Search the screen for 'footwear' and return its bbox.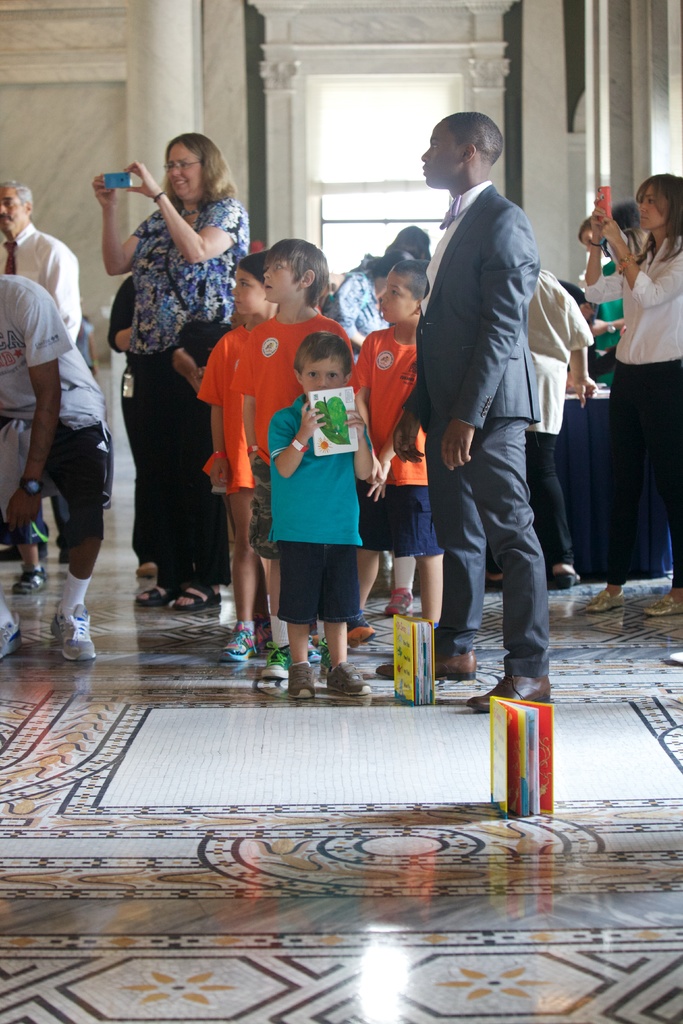
Found: [484, 576, 506, 593].
